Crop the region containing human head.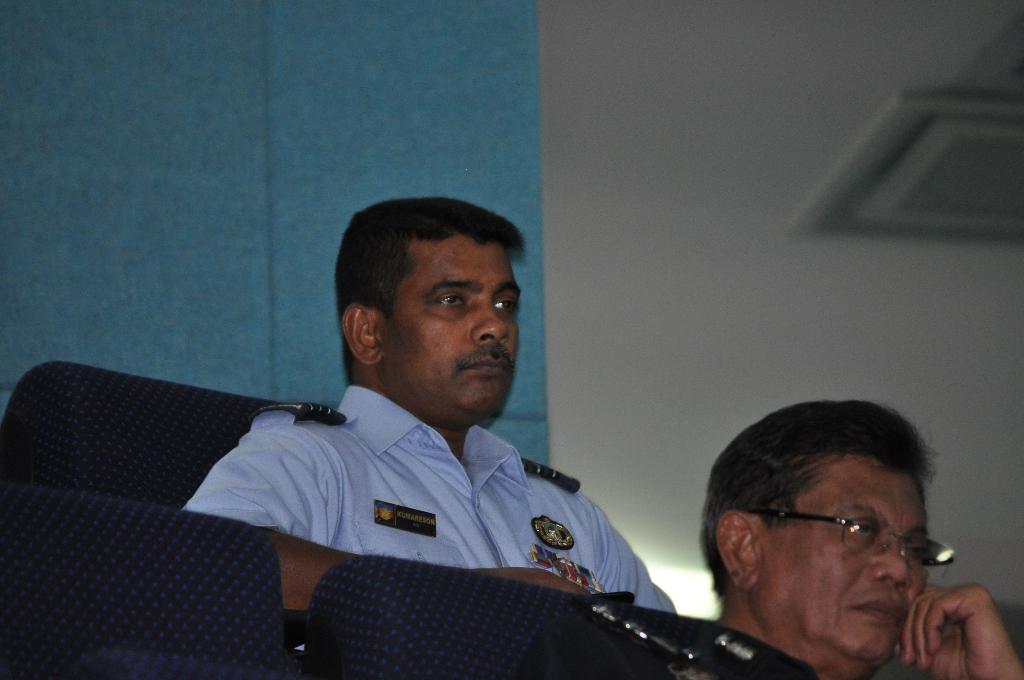
Crop region: {"left": 333, "top": 190, "right": 520, "bottom": 414}.
